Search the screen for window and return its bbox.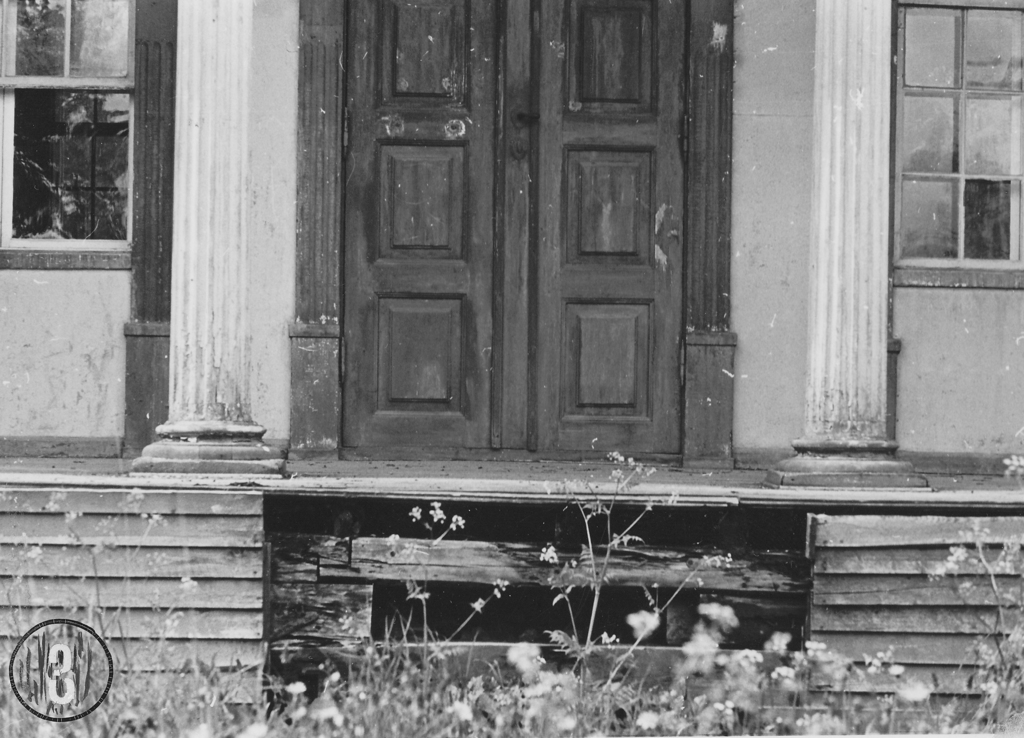
Found: rect(904, 26, 1023, 301).
